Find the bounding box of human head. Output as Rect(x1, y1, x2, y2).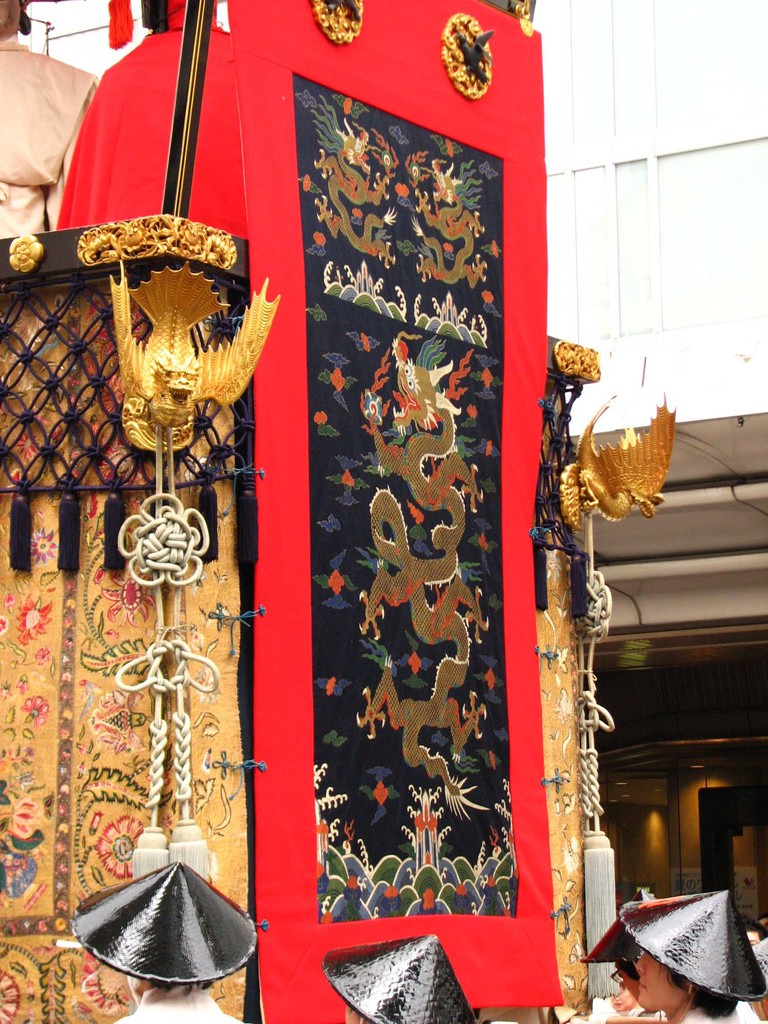
Rect(320, 936, 472, 1023).
